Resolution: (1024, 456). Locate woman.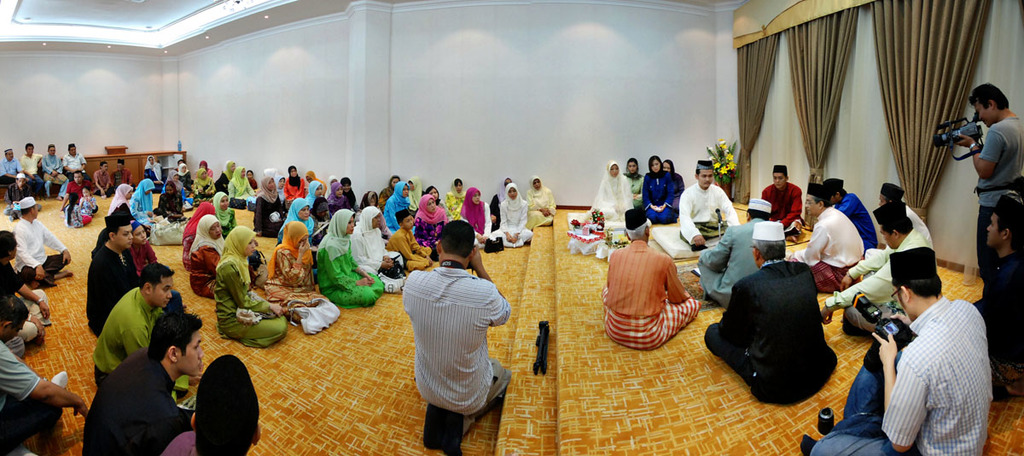
{"x1": 345, "y1": 203, "x2": 399, "y2": 296}.
